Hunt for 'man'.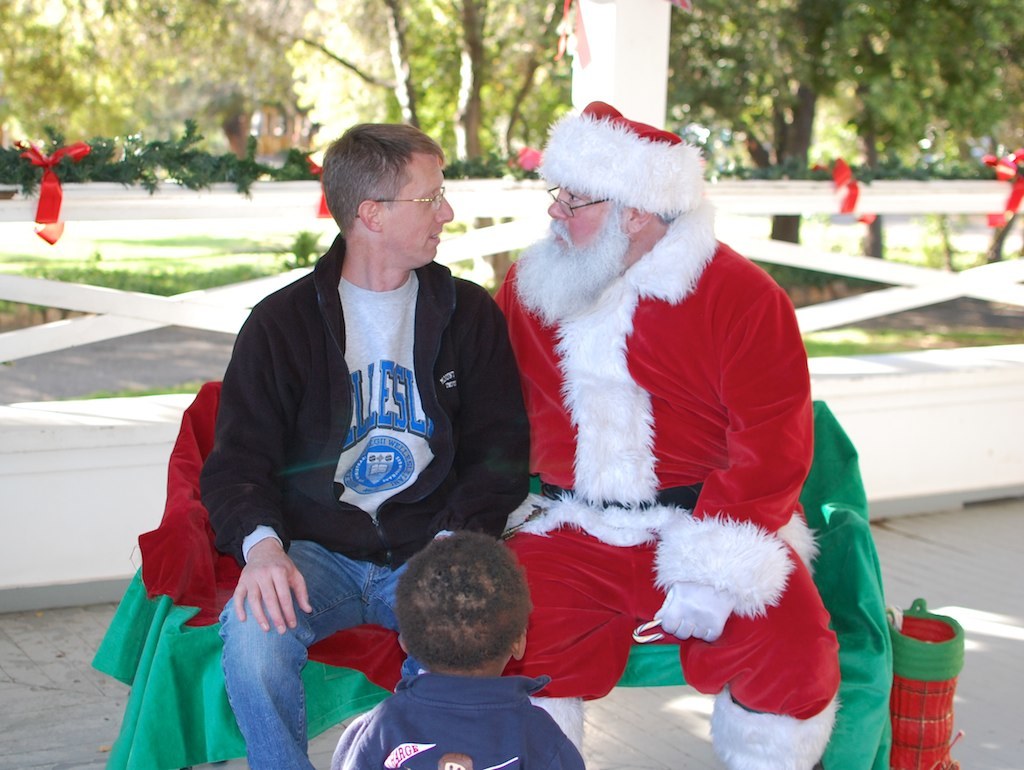
Hunted down at BBox(171, 124, 544, 738).
